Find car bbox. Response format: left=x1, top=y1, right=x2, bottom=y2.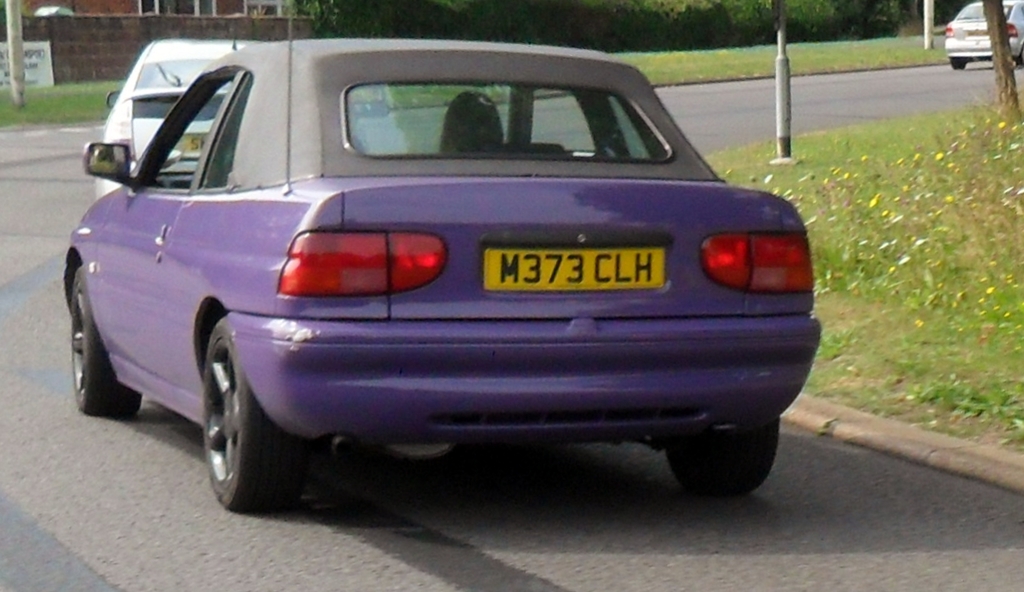
left=67, top=32, right=832, bottom=537.
